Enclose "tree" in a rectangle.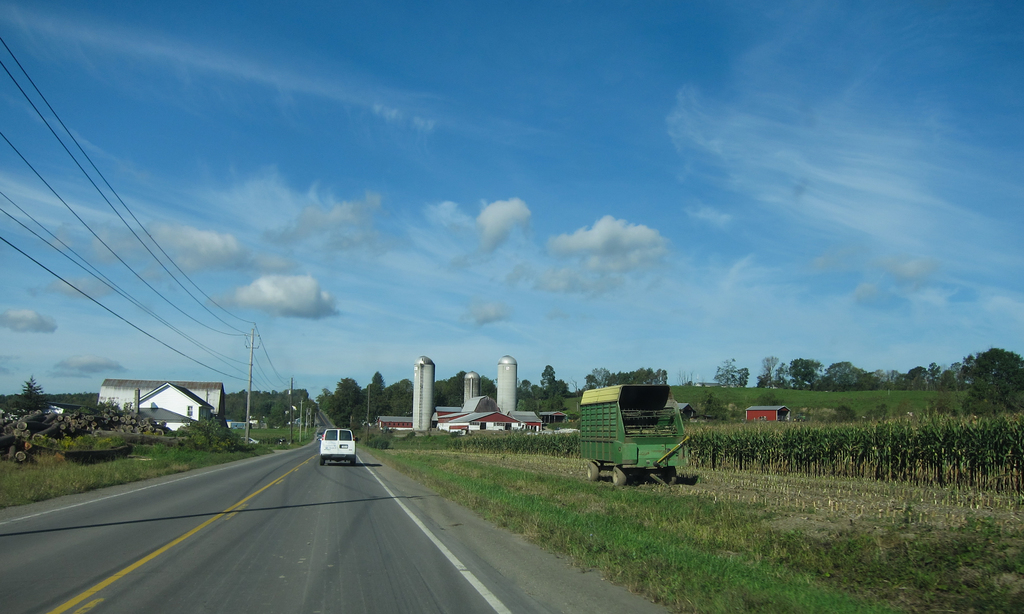
(x1=758, y1=353, x2=777, y2=384).
